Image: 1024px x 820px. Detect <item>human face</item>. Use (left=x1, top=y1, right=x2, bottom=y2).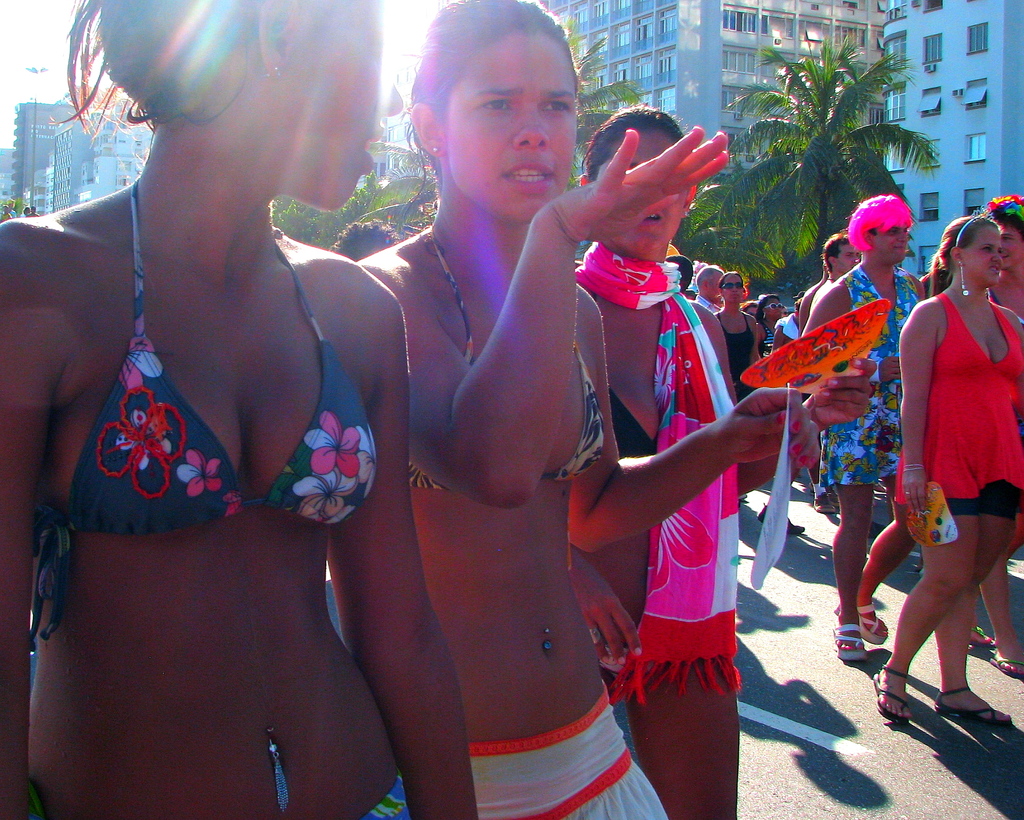
(left=765, top=299, right=785, bottom=323).
